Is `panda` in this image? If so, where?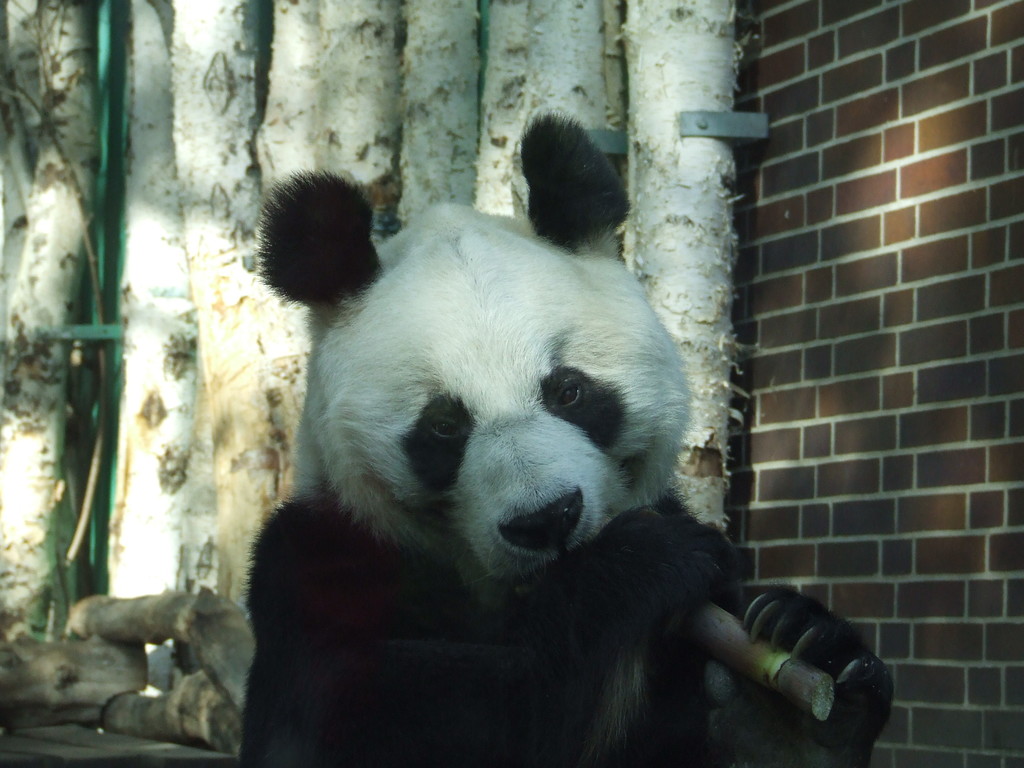
Yes, at bbox=[234, 108, 897, 767].
